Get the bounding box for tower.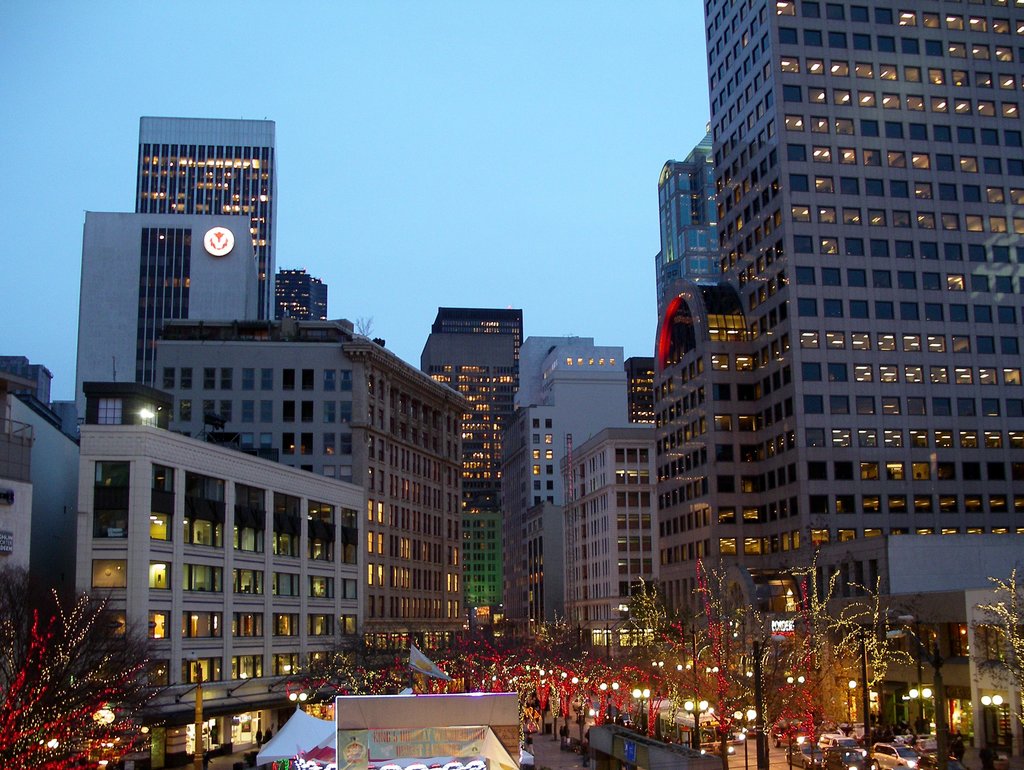
detection(652, 120, 723, 309).
